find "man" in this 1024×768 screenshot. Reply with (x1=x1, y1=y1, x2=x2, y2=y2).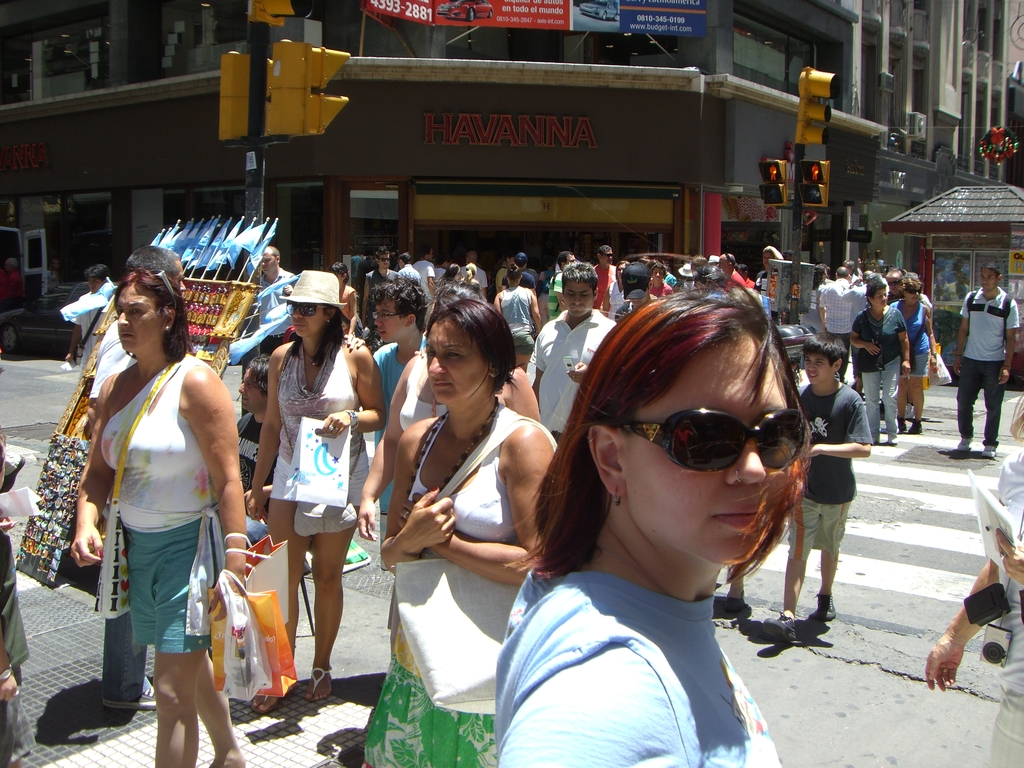
(x1=647, y1=261, x2=671, y2=296).
